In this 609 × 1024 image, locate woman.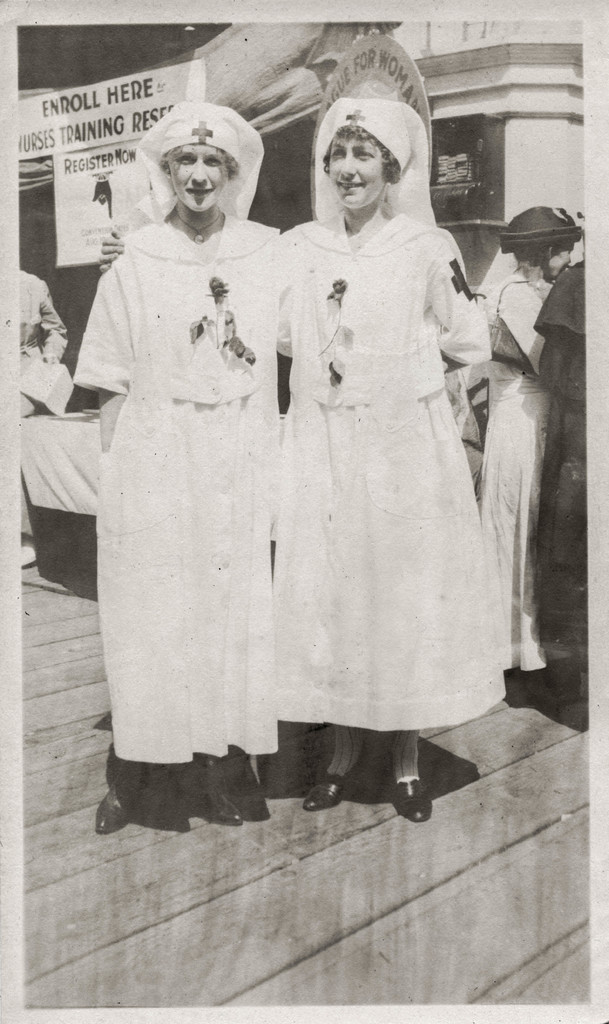
Bounding box: <region>97, 99, 505, 821</region>.
